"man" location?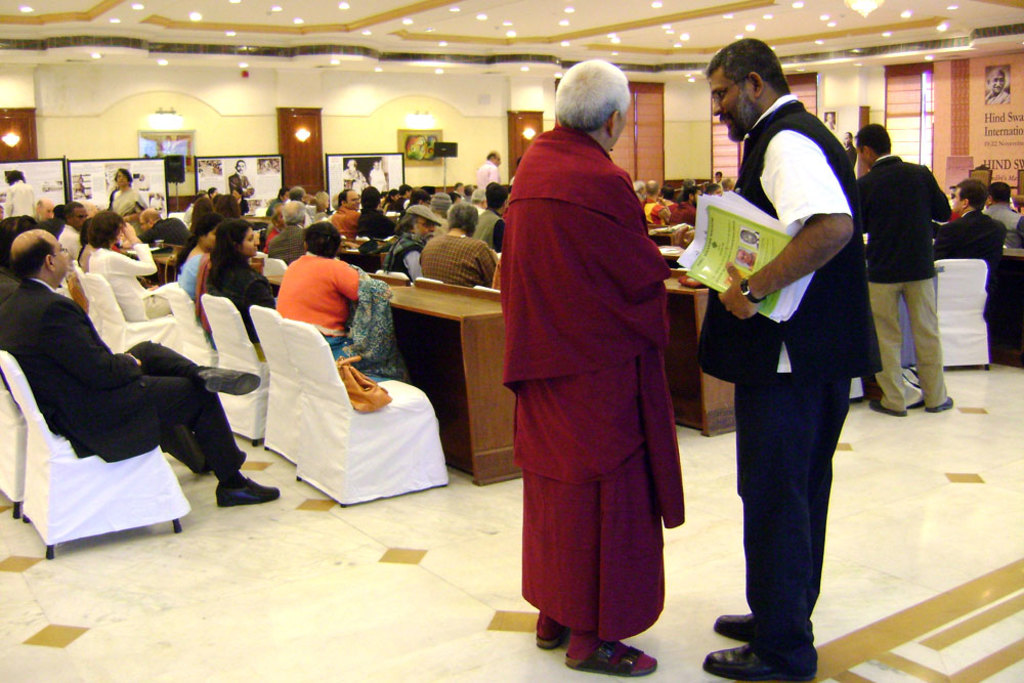
(972,188,1019,240)
